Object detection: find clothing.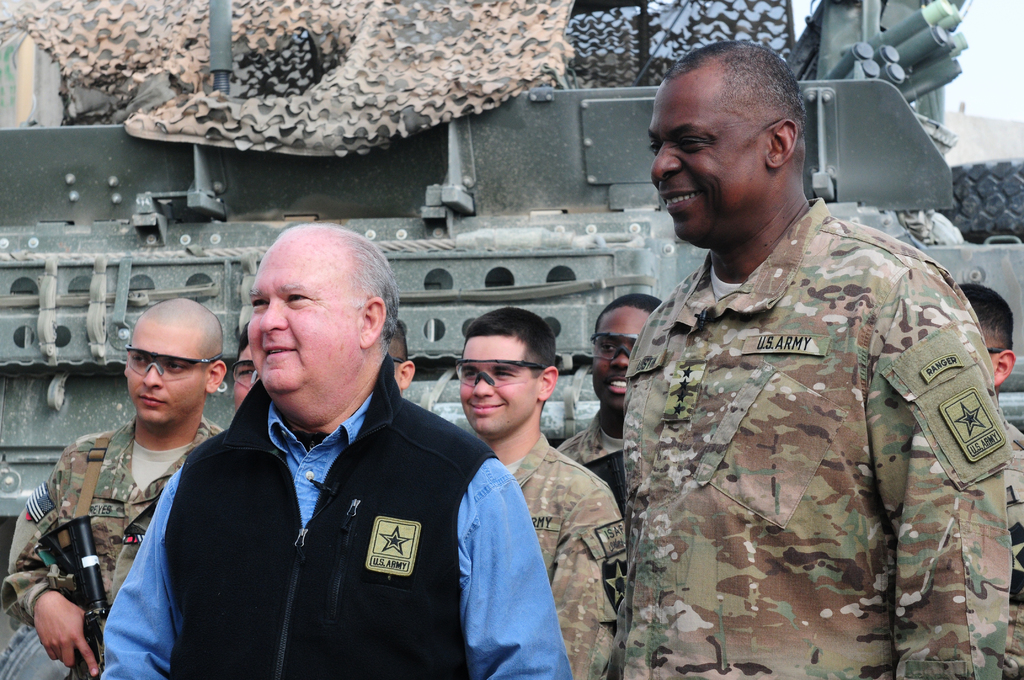
{"x1": 0, "y1": 416, "x2": 236, "y2": 679}.
